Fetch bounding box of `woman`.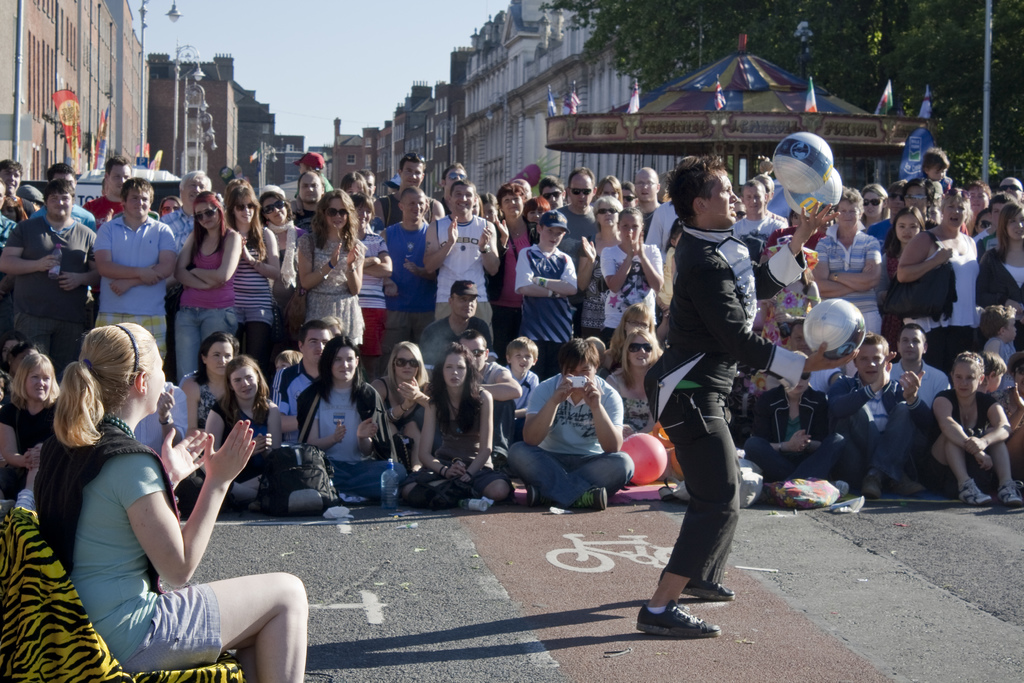
Bbox: x1=182 y1=331 x2=233 y2=432.
